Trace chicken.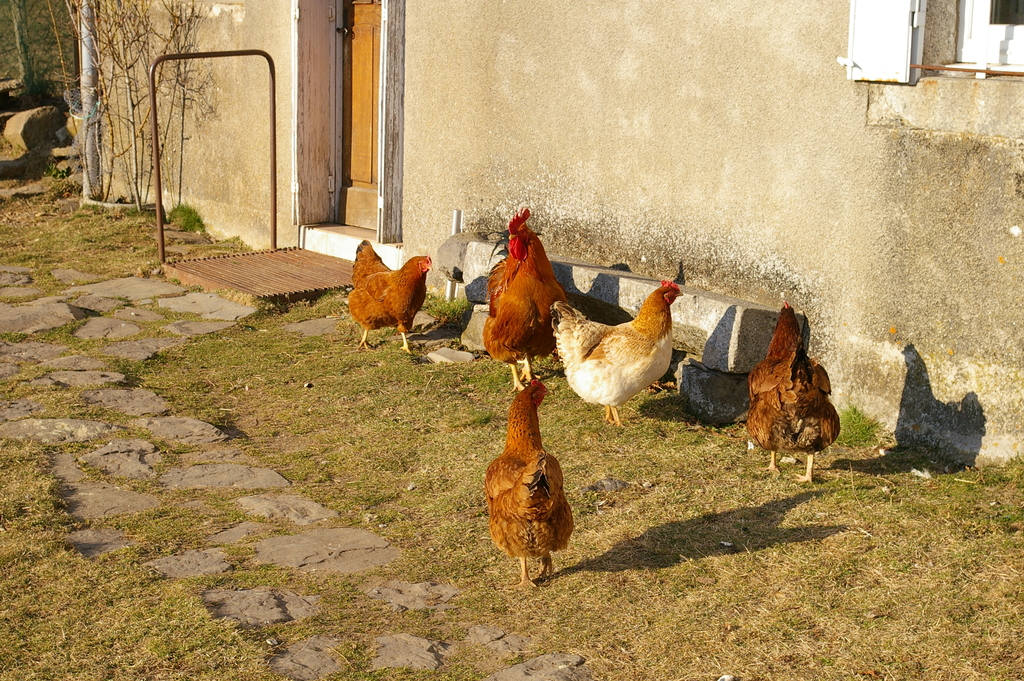
Traced to {"x1": 548, "y1": 278, "x2": 683, "y2": 431}.
